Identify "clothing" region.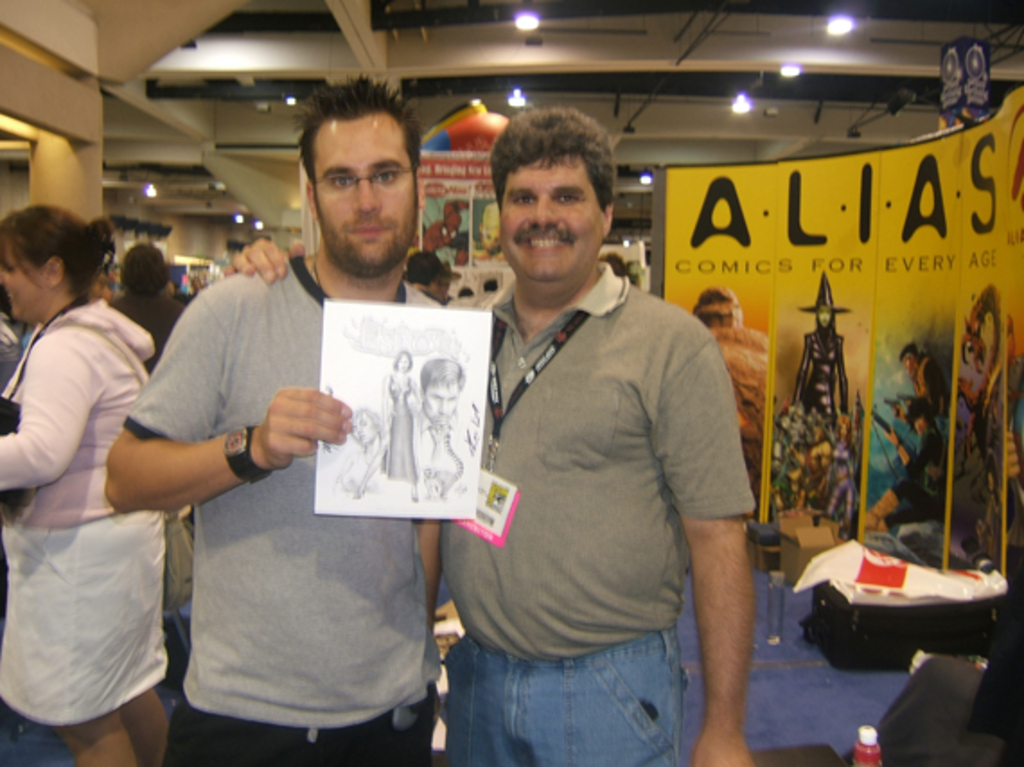
Region: (x1=880, y1=368, x2=922, y2=444).
